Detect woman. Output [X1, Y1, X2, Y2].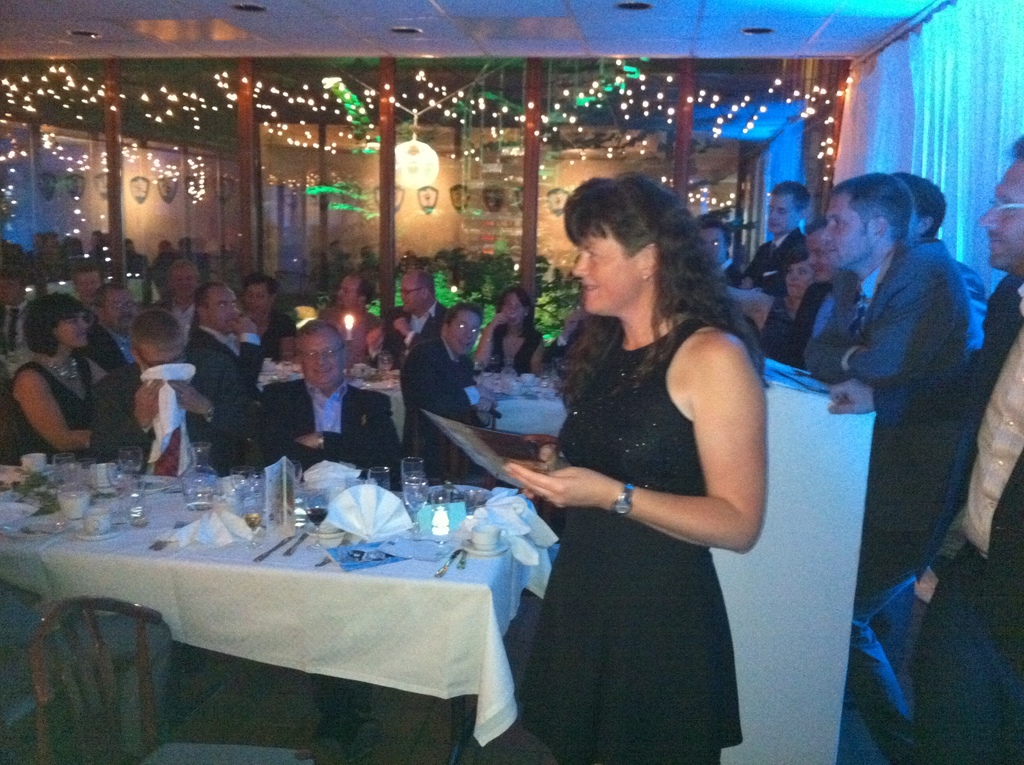
[11, 290, 123, 469].
